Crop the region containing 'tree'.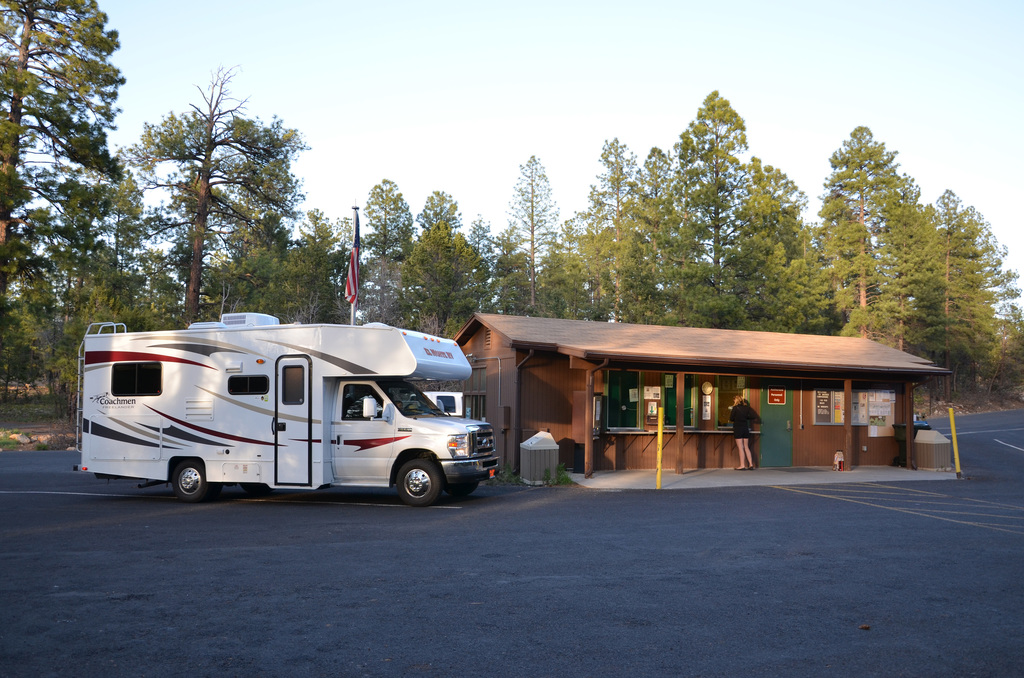
Crop region: 413/218/495/333.
